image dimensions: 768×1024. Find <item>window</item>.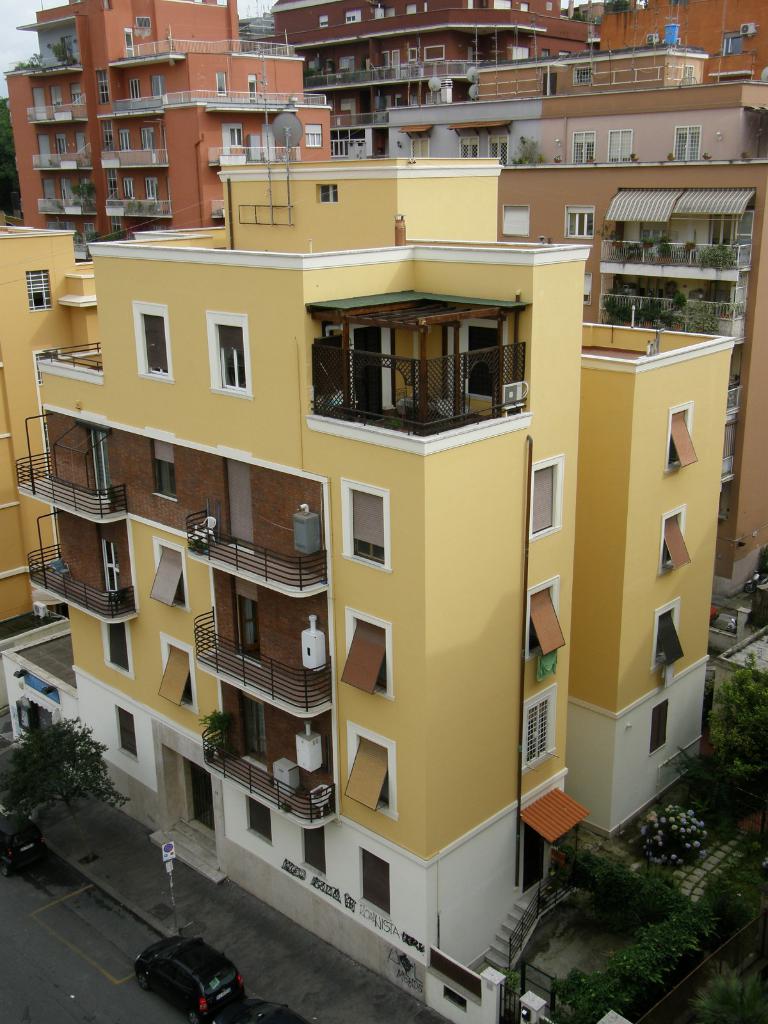
651/602/698/672.
